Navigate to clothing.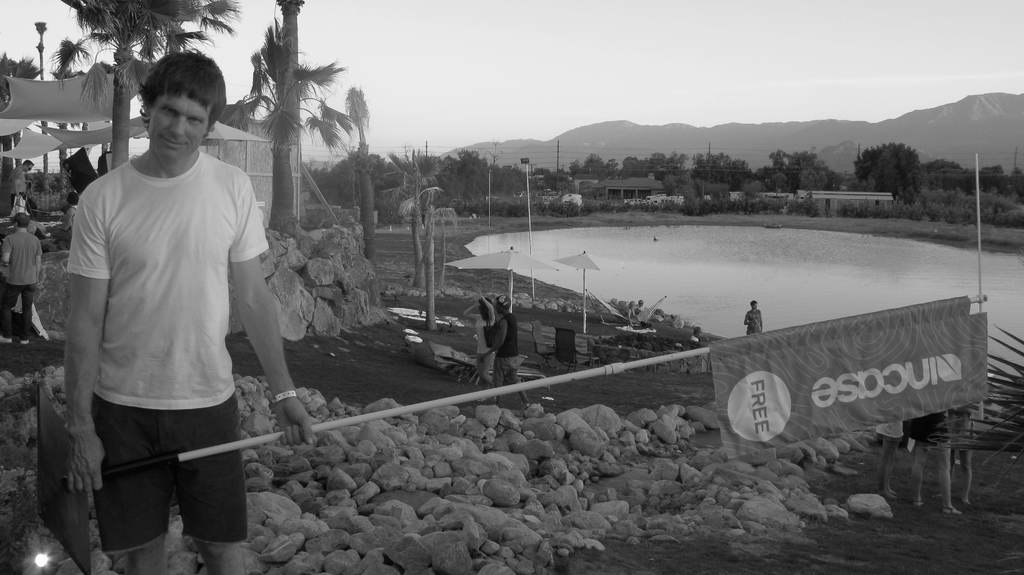
Navigation target: [65,148,272,556].
